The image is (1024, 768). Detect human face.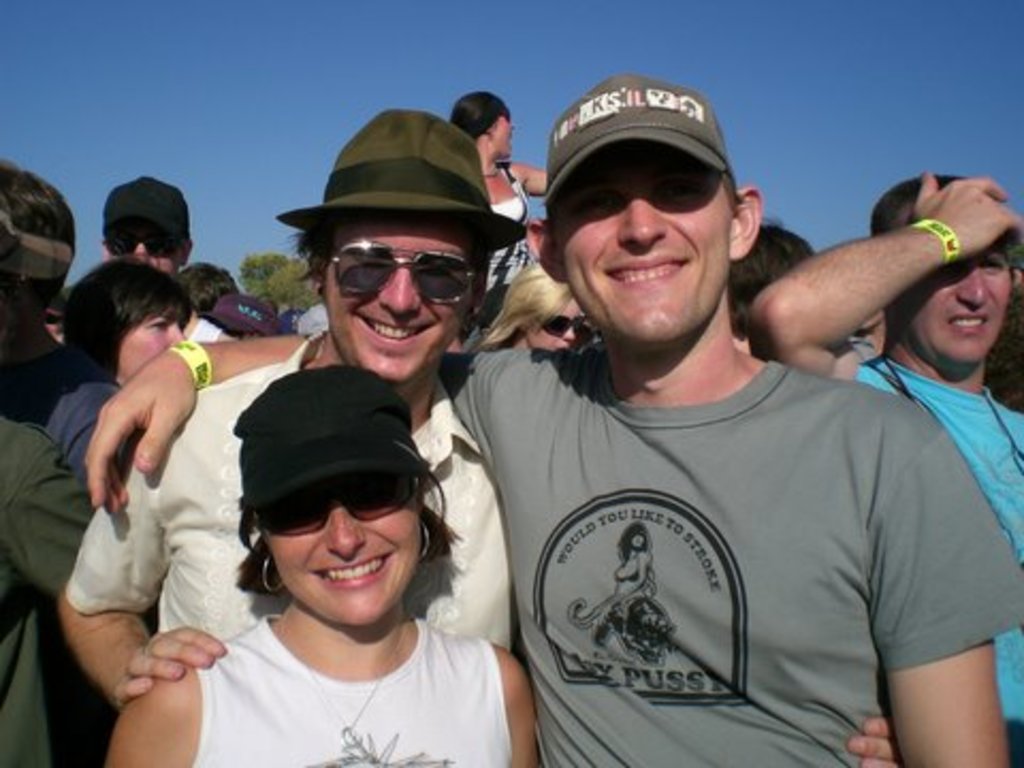
Detection: [left=497, top=105, right=514, bottom=158].
